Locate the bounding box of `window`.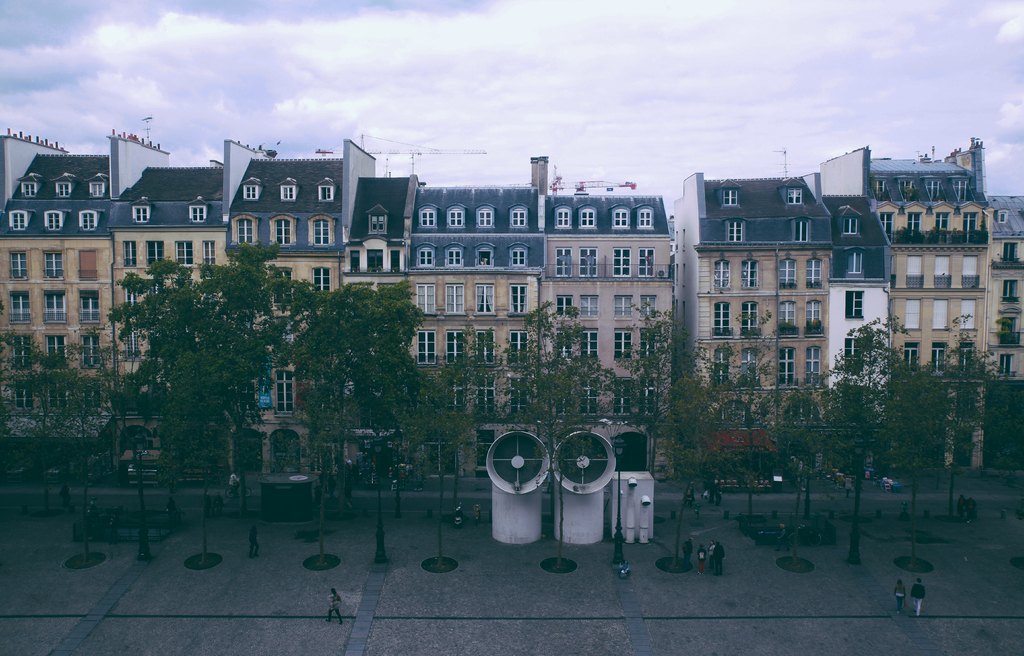
Bounding box: 442, 283, 468, 309.
